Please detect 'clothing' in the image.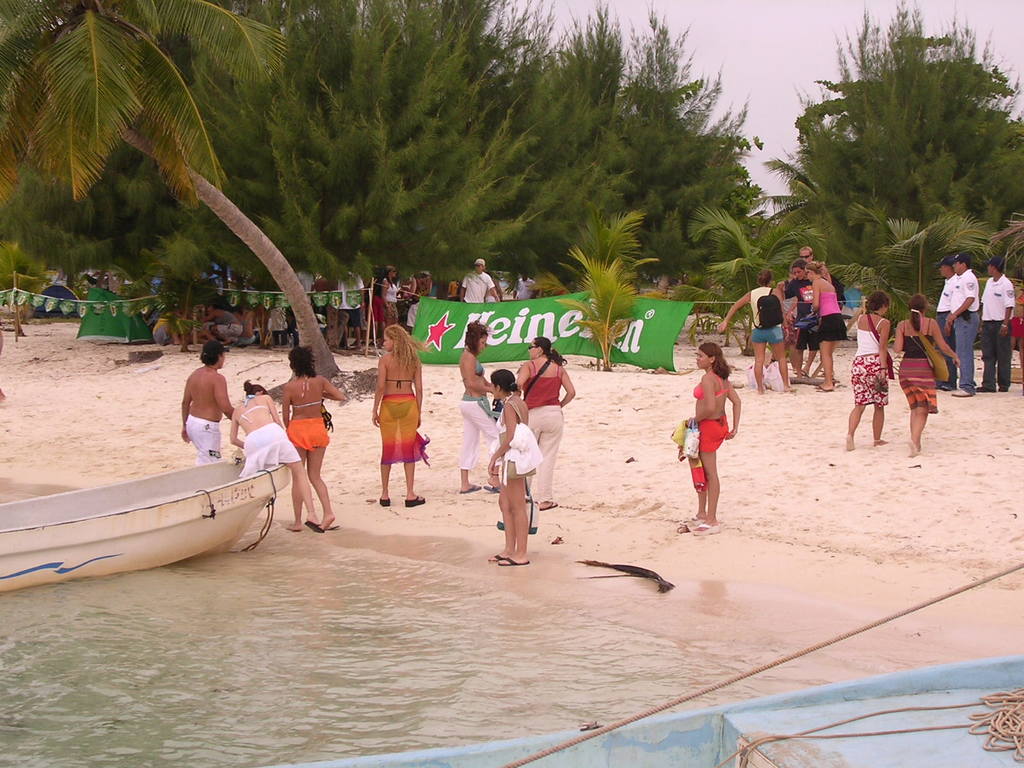
(949, 268, 979, 394).
